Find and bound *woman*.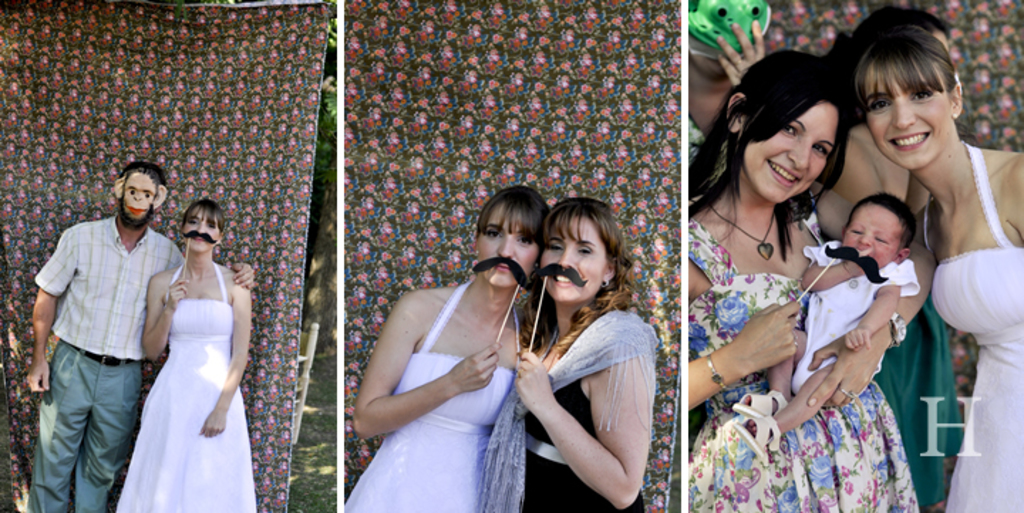
Bound: <box>347,186,548,512</box>.
